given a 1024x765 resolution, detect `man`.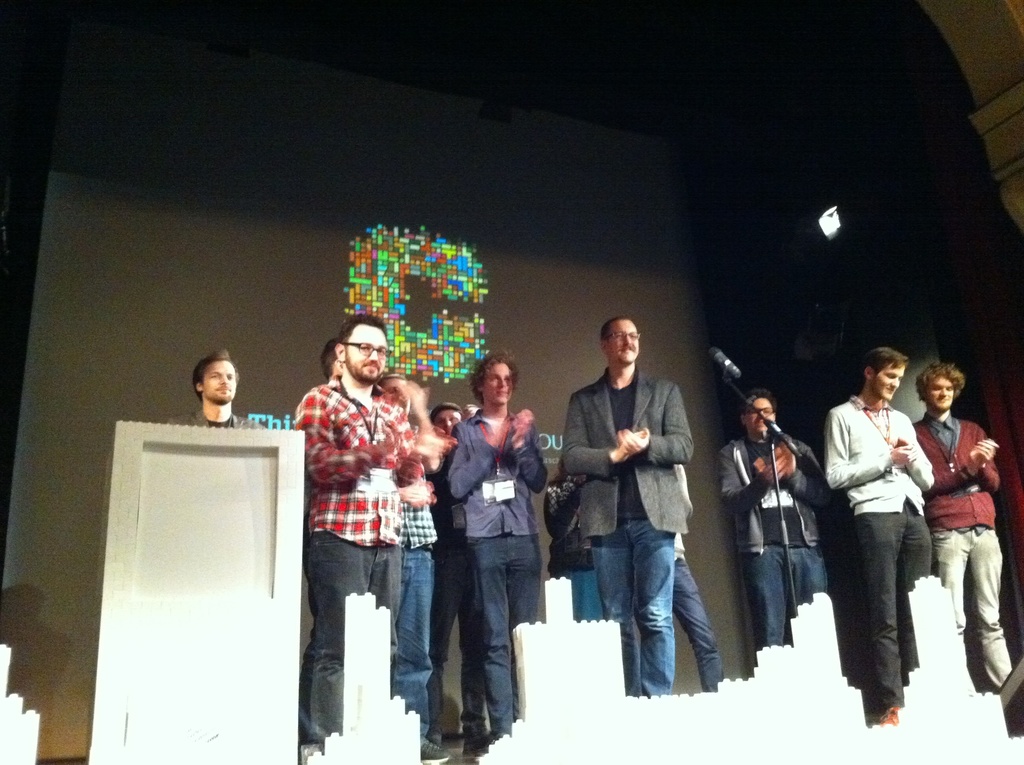
select_region(289, 311, 435, 754).
